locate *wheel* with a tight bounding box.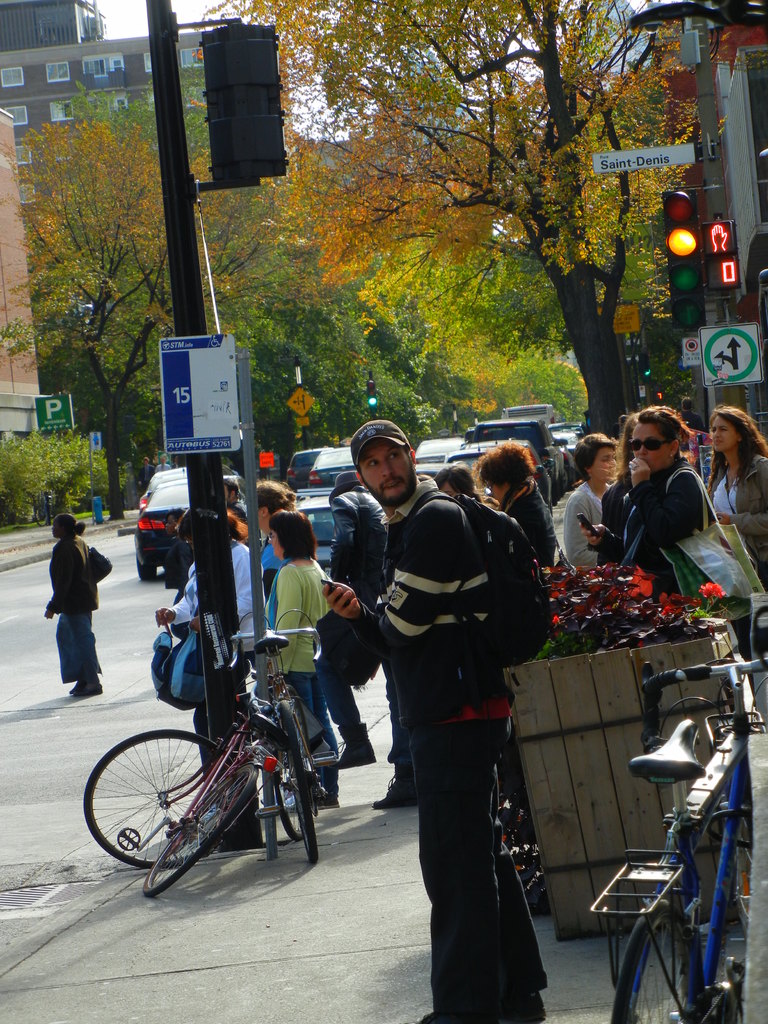
(x1=257, y1=735, x2=268, y2=857).
